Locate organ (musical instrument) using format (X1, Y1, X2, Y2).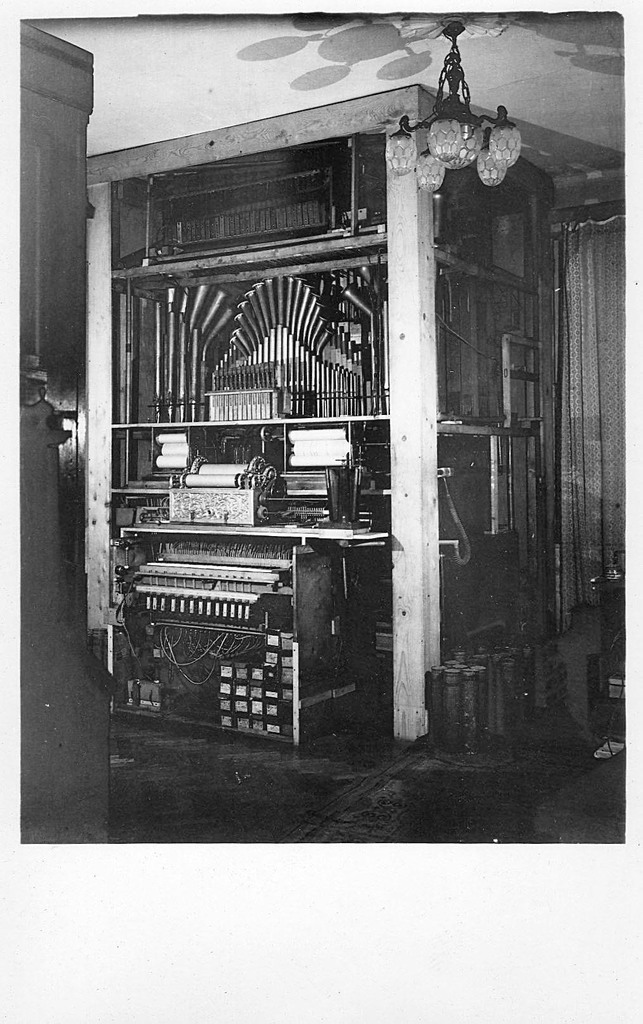
(107, 269, 419, 749).
